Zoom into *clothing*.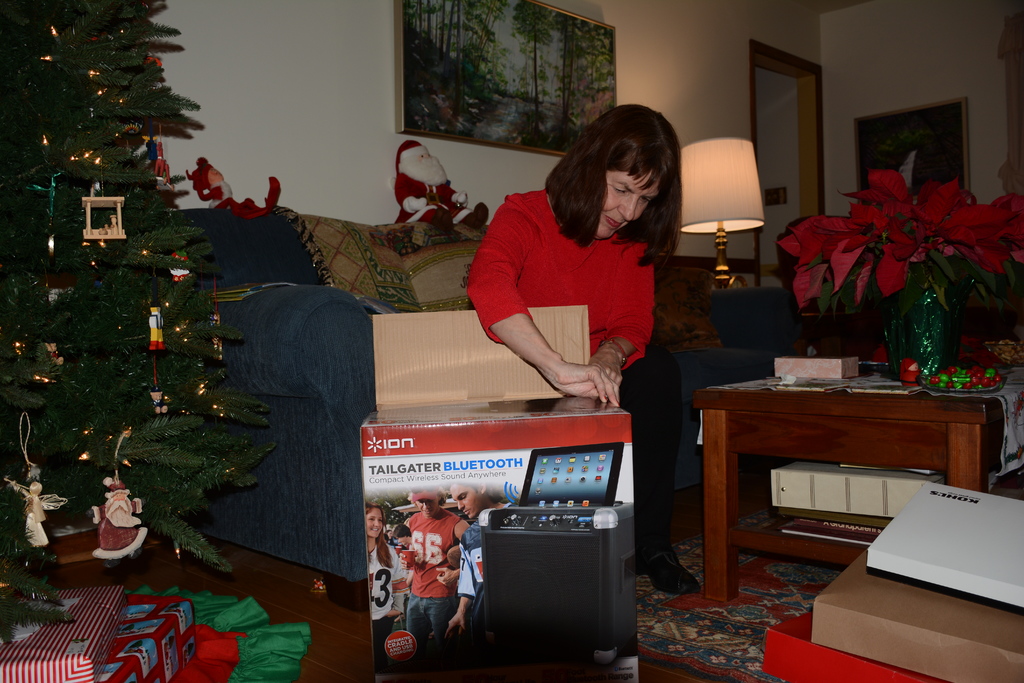
Zoom target: [left=403, top=508, right=464, bottom=642].
